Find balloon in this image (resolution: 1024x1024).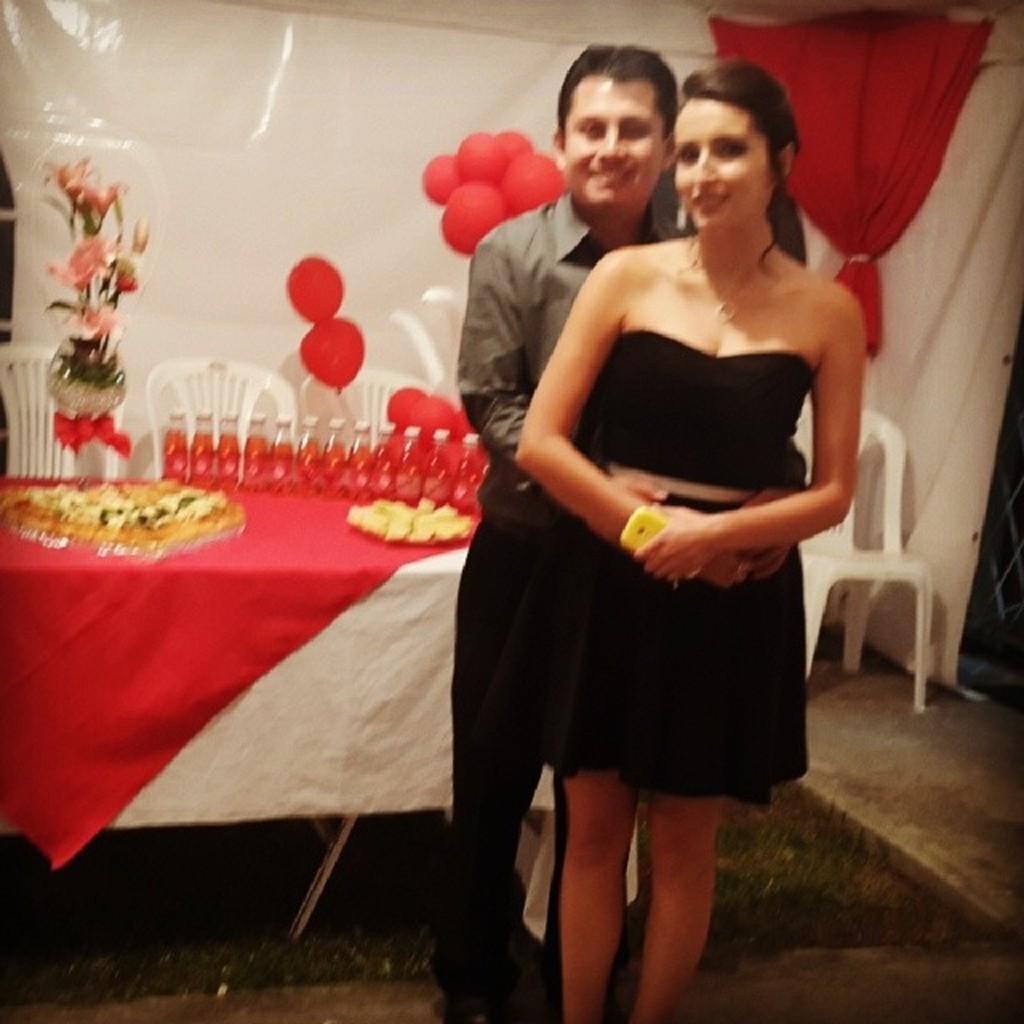
rect(451, 411, 482, 442).
